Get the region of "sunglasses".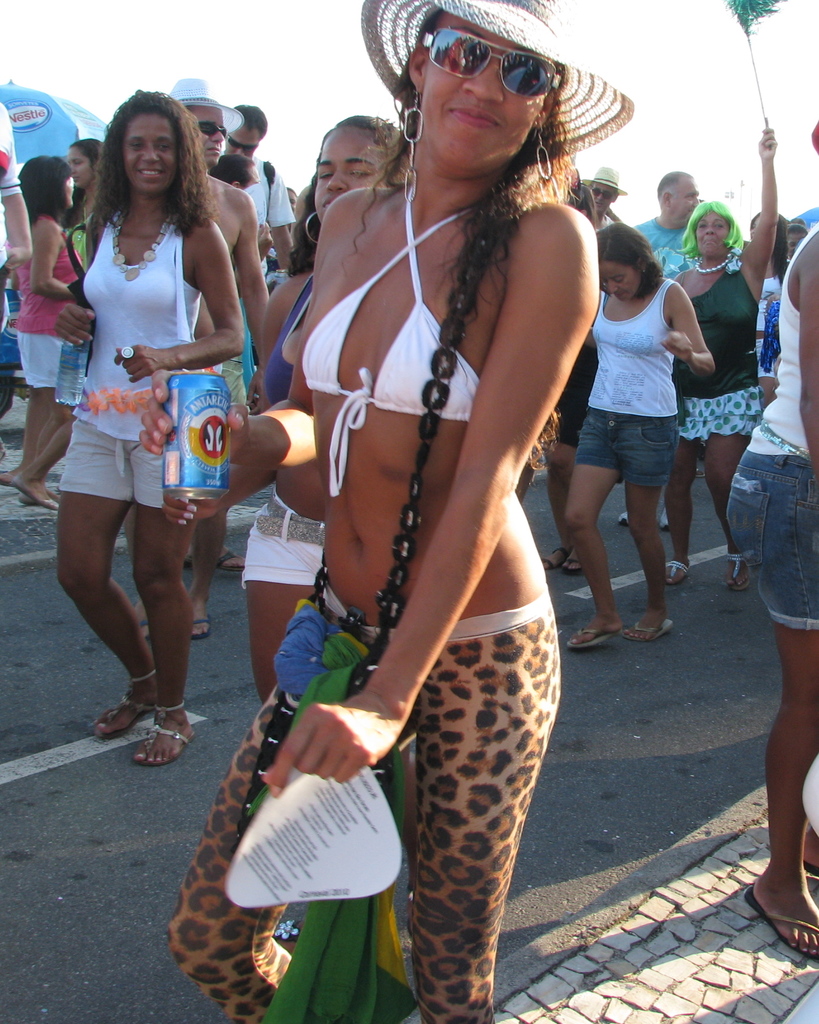
pyautogui.locateOnScreen(199, 120, 227, 134).
